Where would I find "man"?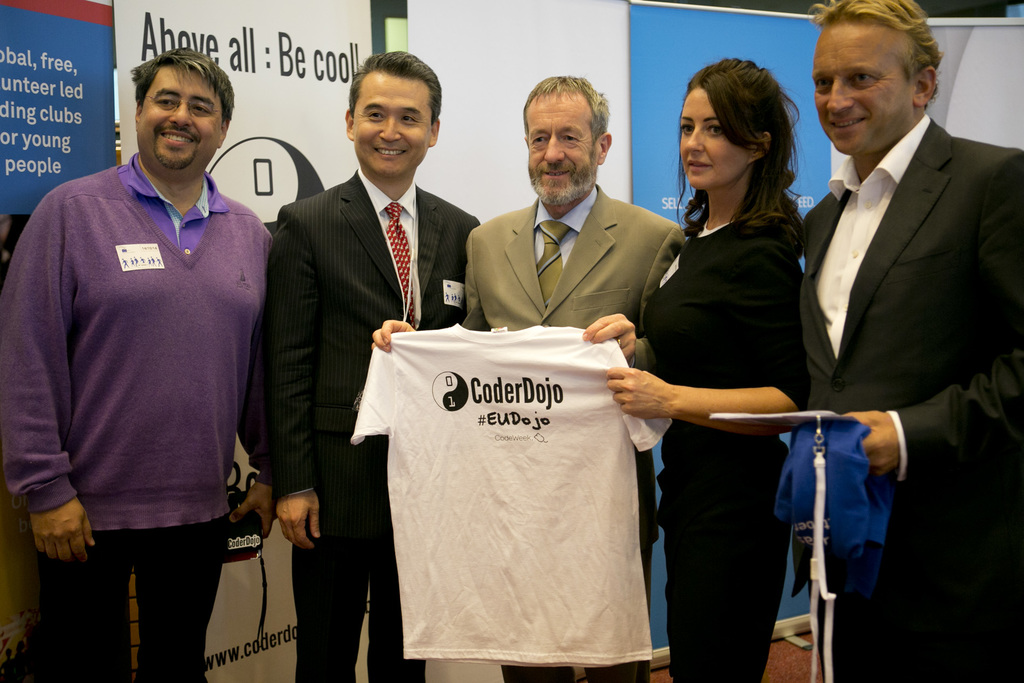
At crop(806, 0, 1023, 682).
